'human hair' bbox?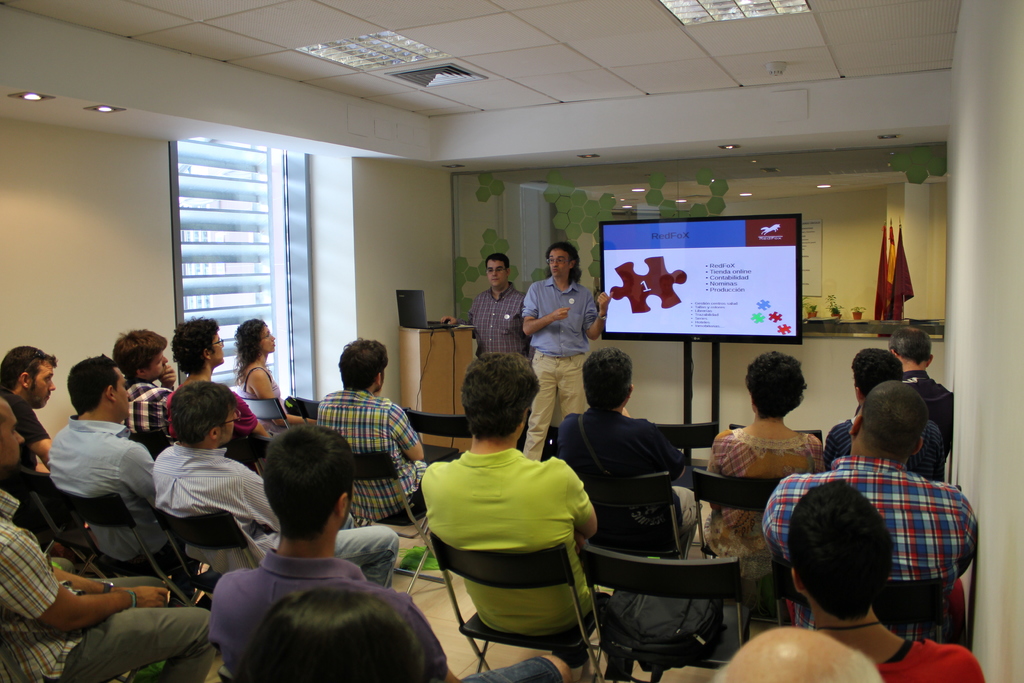
(170, 316, 220, 372)
